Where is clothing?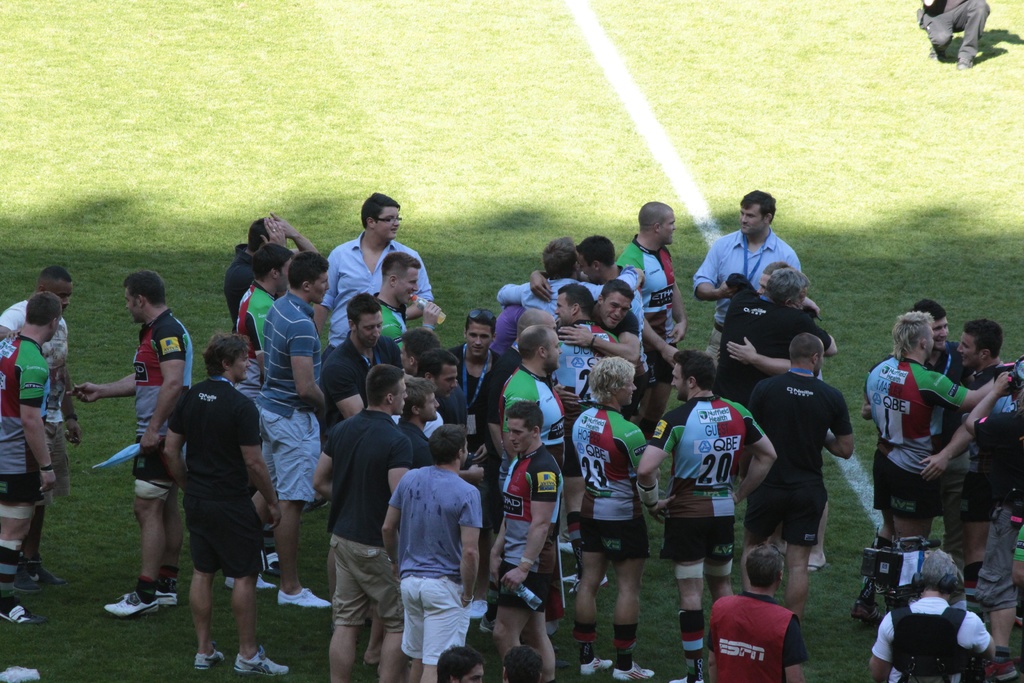
(left=600, top=240, right=695, bottom=391).
